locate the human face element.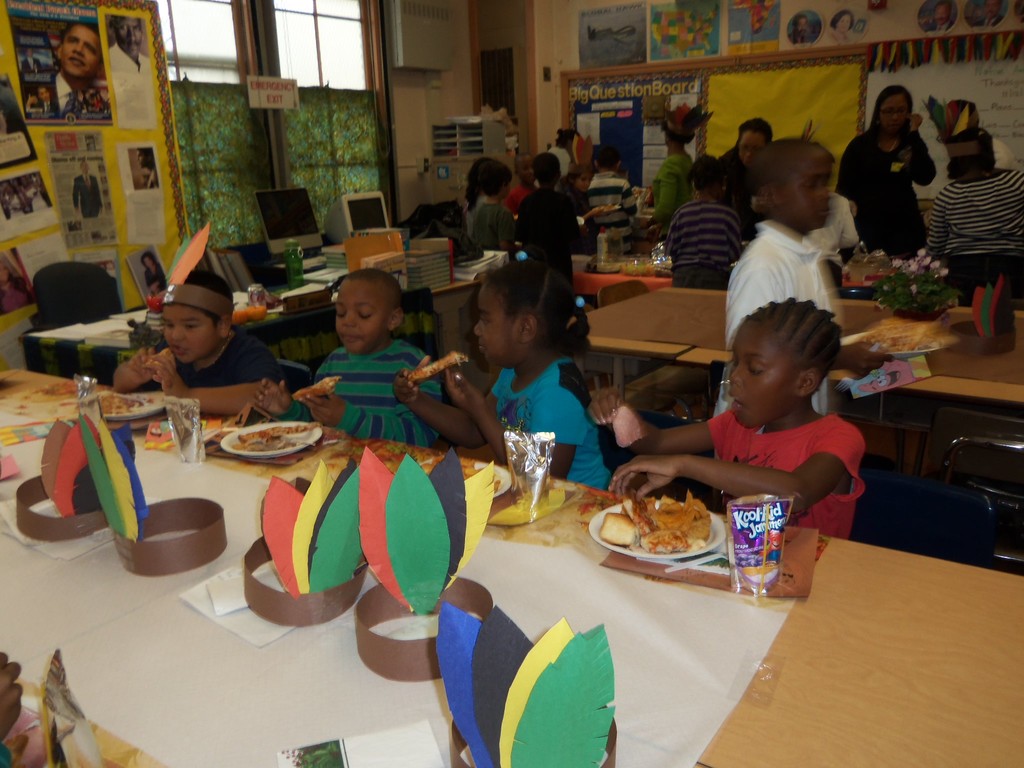
Element bbox: 60,27,102,78.
